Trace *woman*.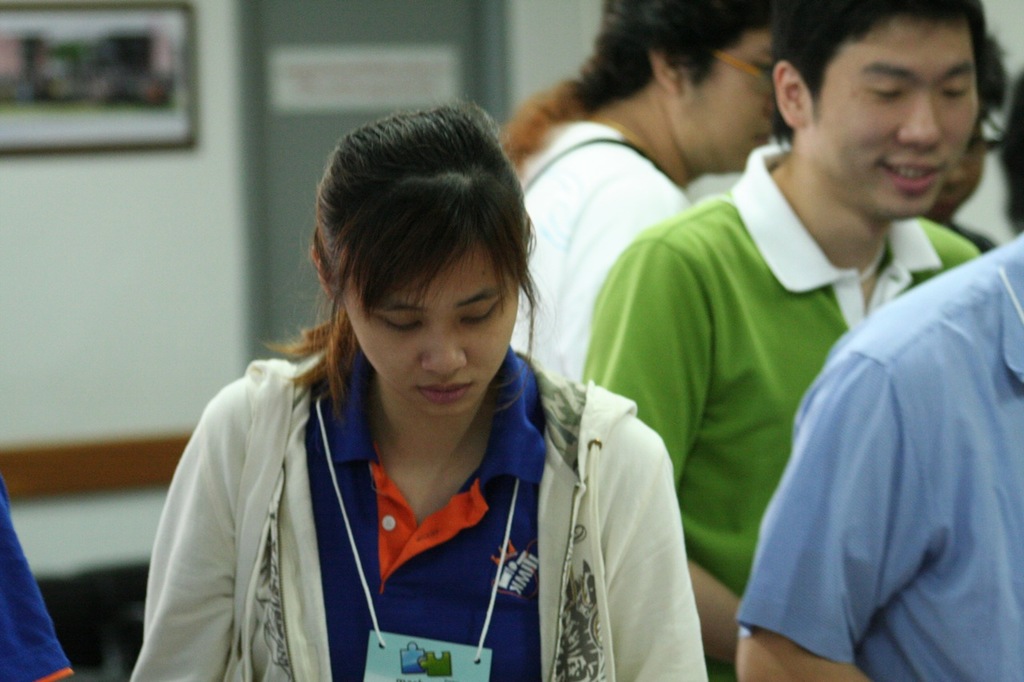
Traced to l=498, t=0, r=794, b=383.
